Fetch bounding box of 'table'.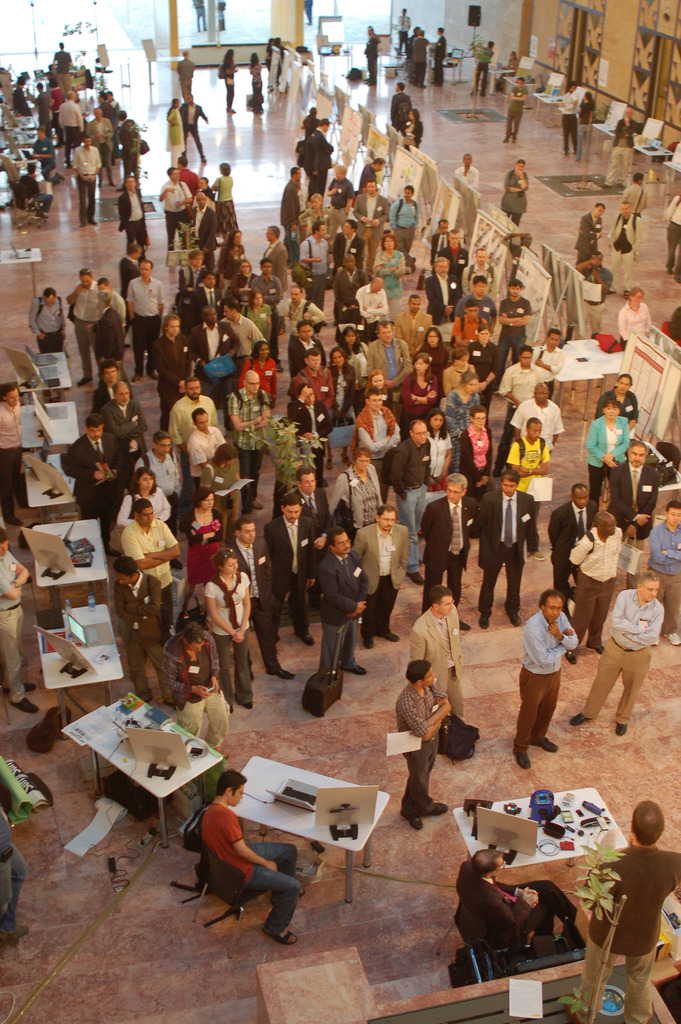
Bbox: [x1=591, y1=122, x2=615, y2=155].
